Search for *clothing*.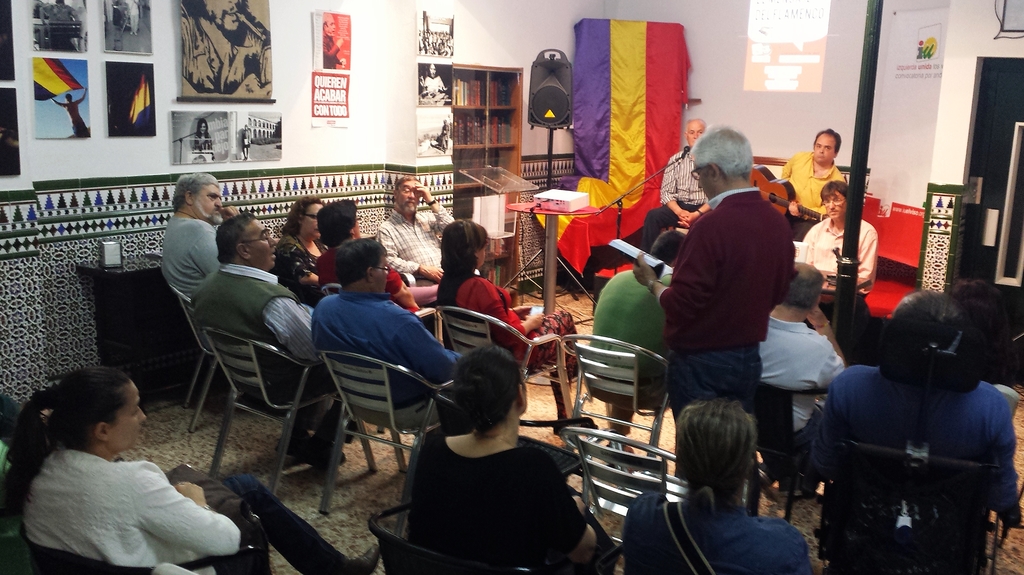
Found at BBox(379, 206, 454, 303).
